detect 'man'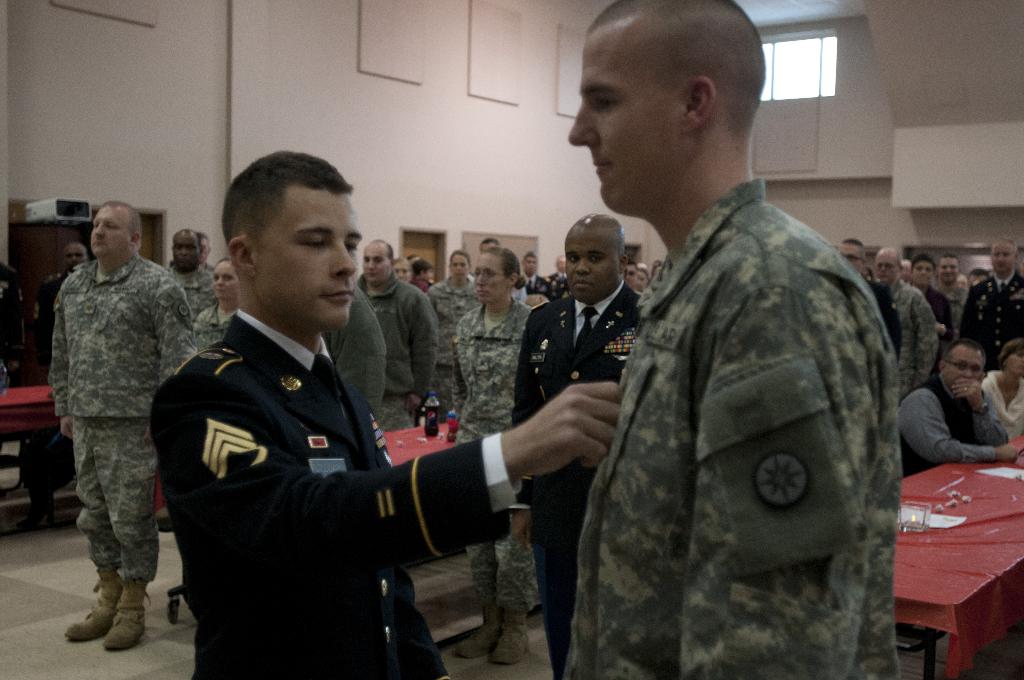
bbox=[954, 231, 1023, 369]
